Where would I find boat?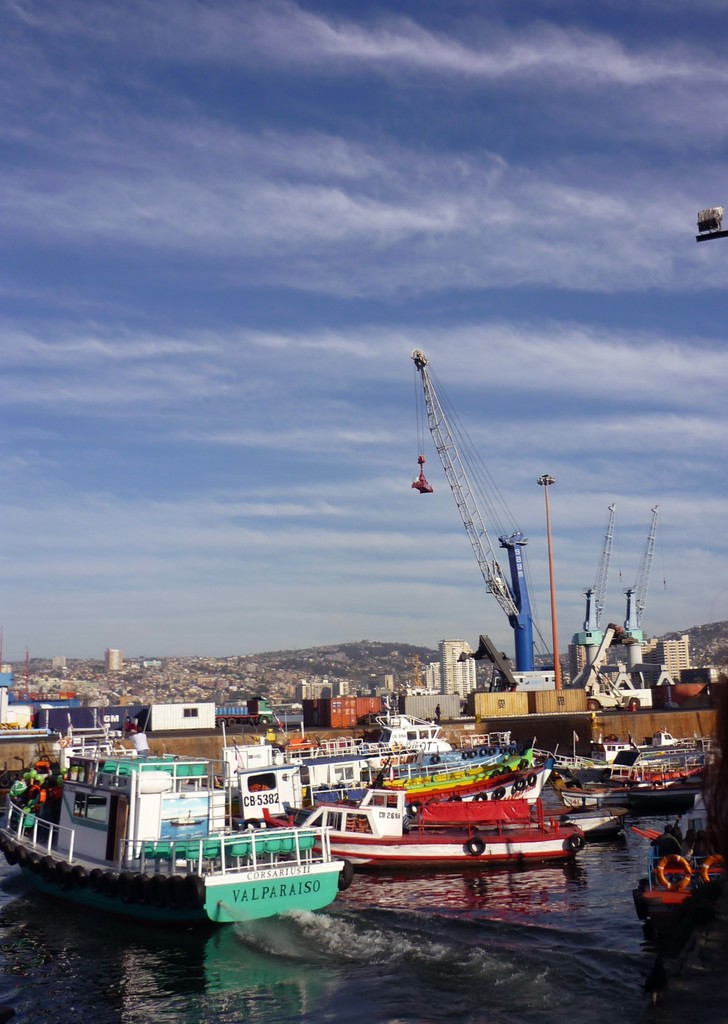
At {"x1": 398, "y1": 746, "x2": 527, "y2": 785}.
